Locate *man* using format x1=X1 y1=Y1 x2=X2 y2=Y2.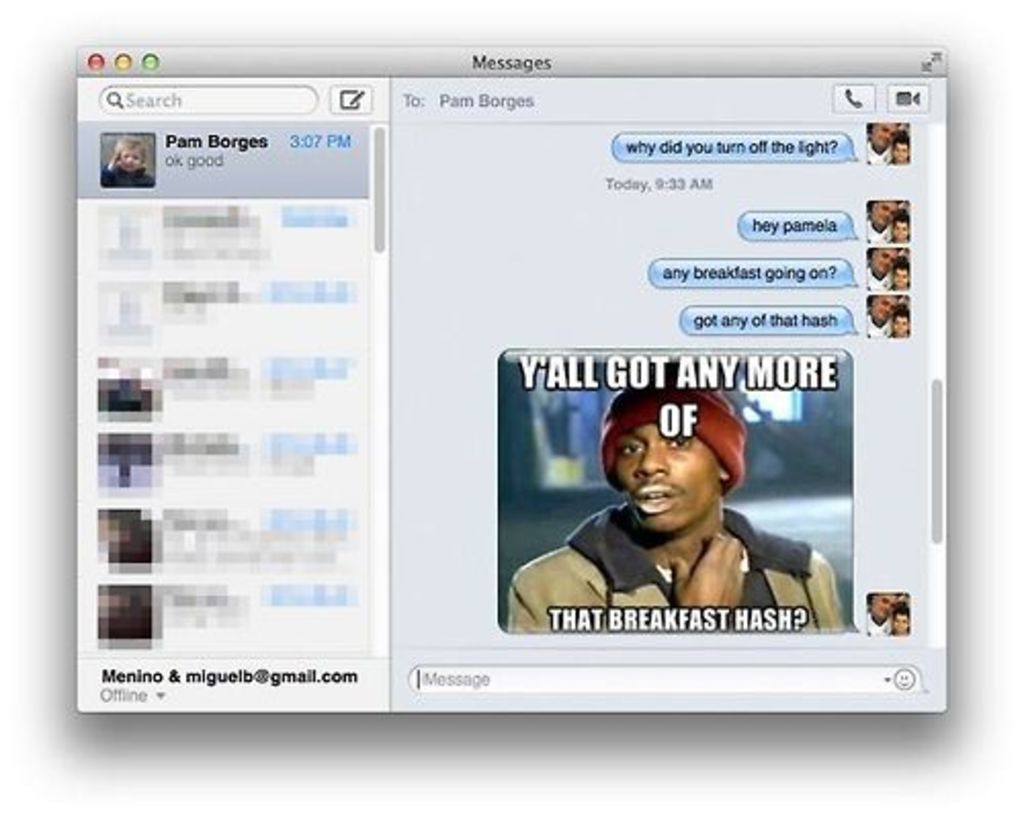
x1=860 y1=301 x2=907 y2=342.
